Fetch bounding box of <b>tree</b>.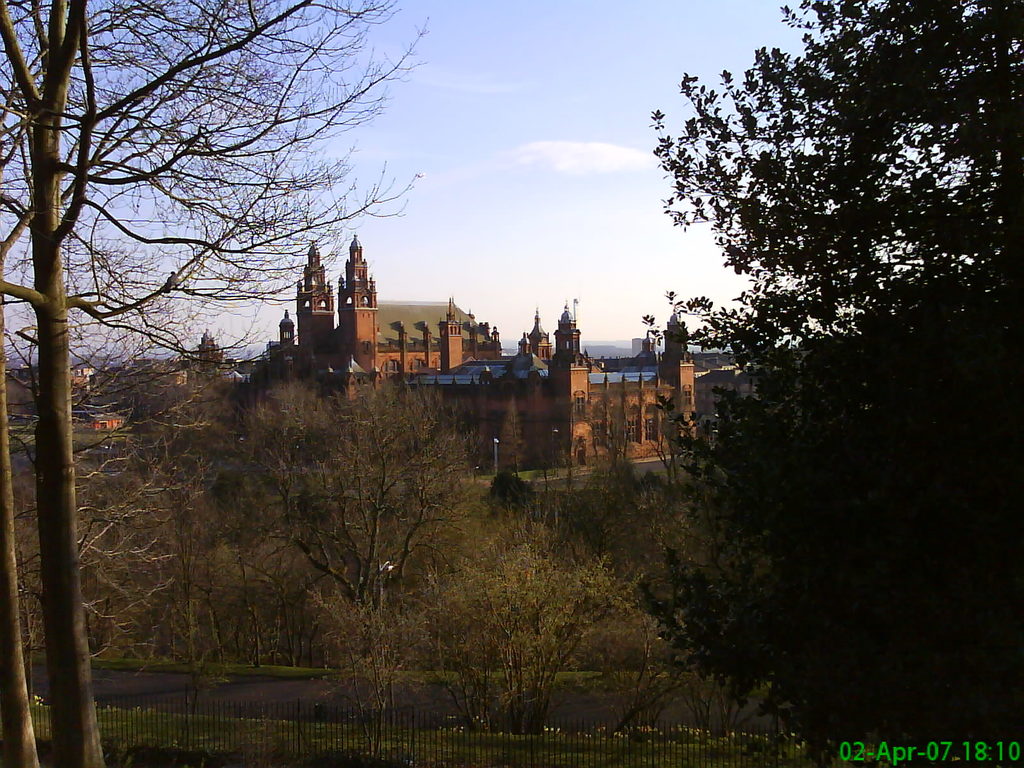
Bbox: box=[234, 377, 477, 630].
